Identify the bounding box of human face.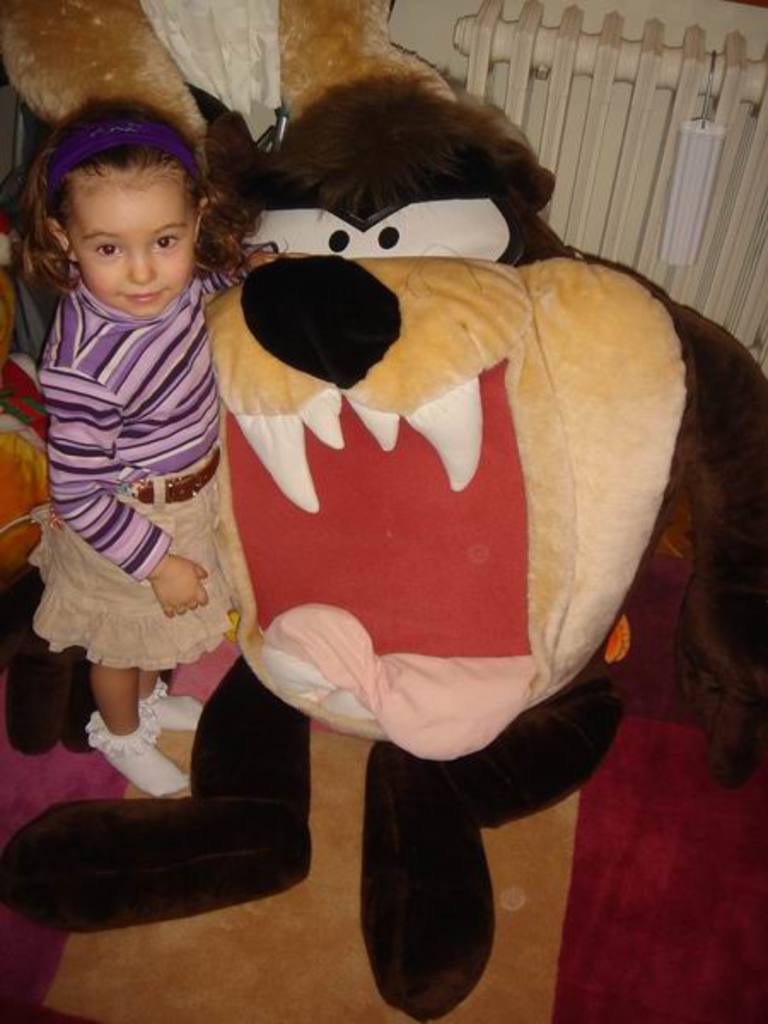
detection(68, 166, 218, 309).
